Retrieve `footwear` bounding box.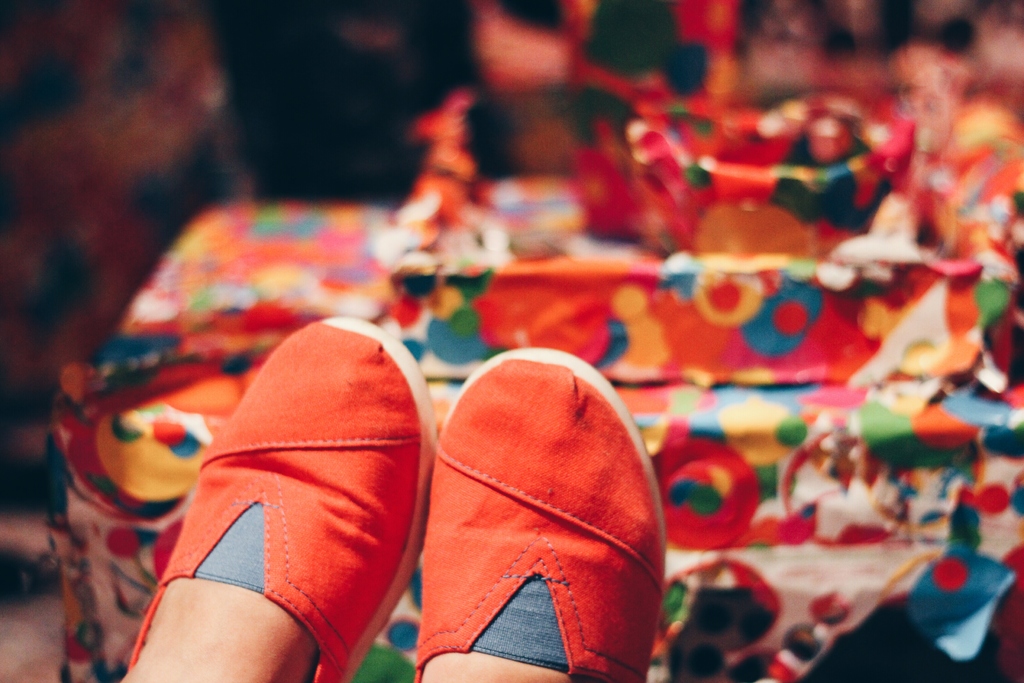
Bounding box: l=95, t=324, r=429, b=667.
